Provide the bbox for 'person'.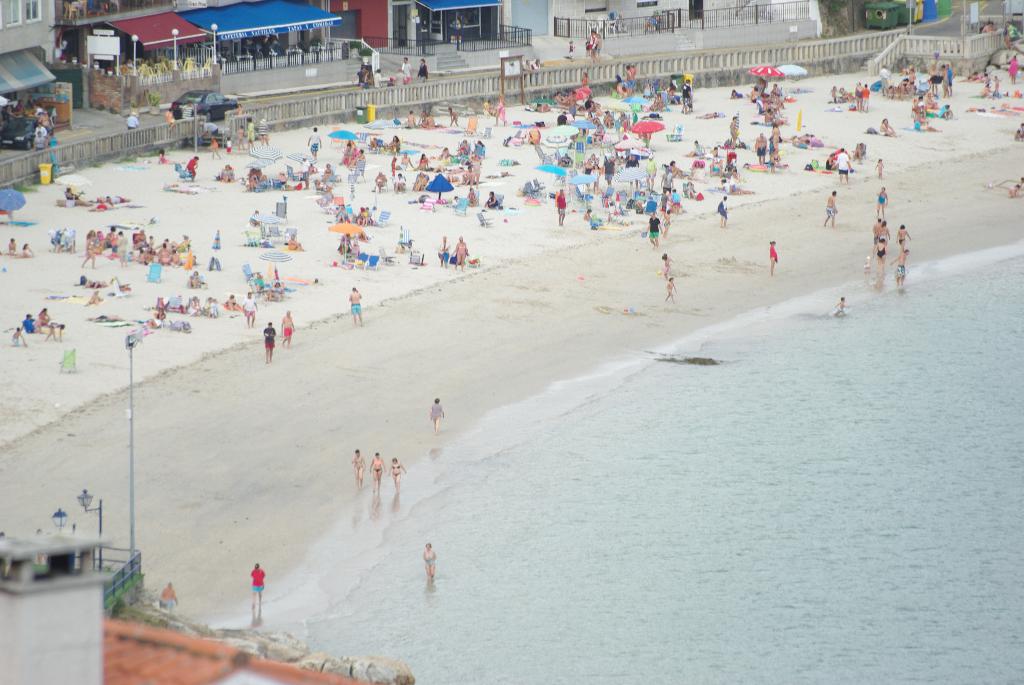
240,296,259,329.
